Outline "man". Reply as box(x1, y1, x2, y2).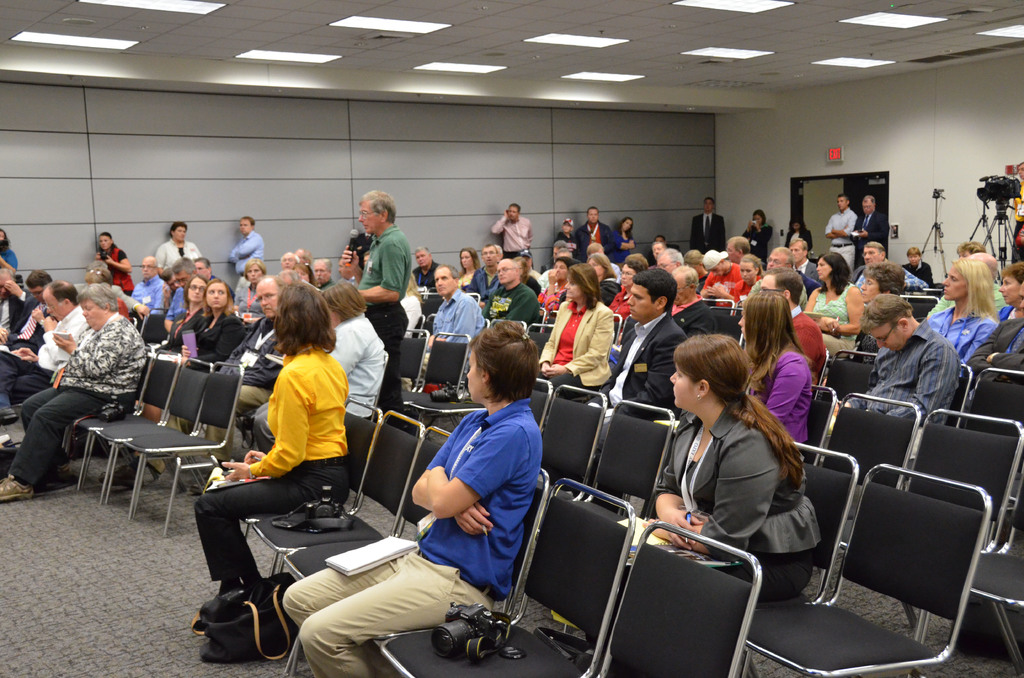
box(161, 256, 195, 333).
